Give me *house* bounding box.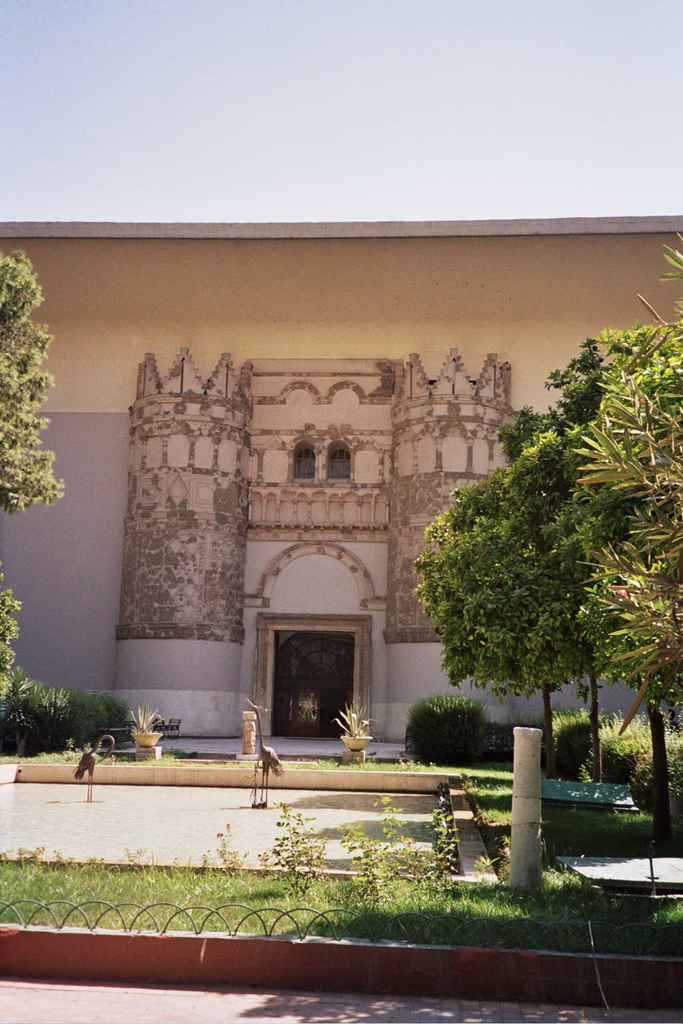
locate(51, 171, 682, 831).
